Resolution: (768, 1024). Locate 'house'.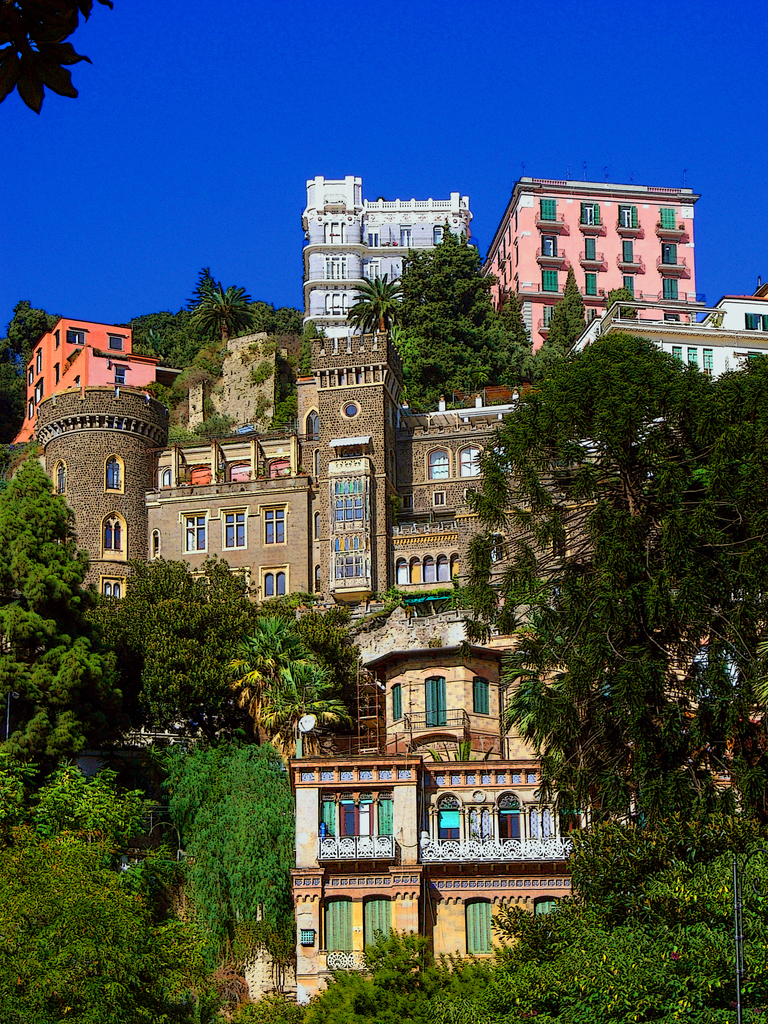
6, 316, 157, 442.
